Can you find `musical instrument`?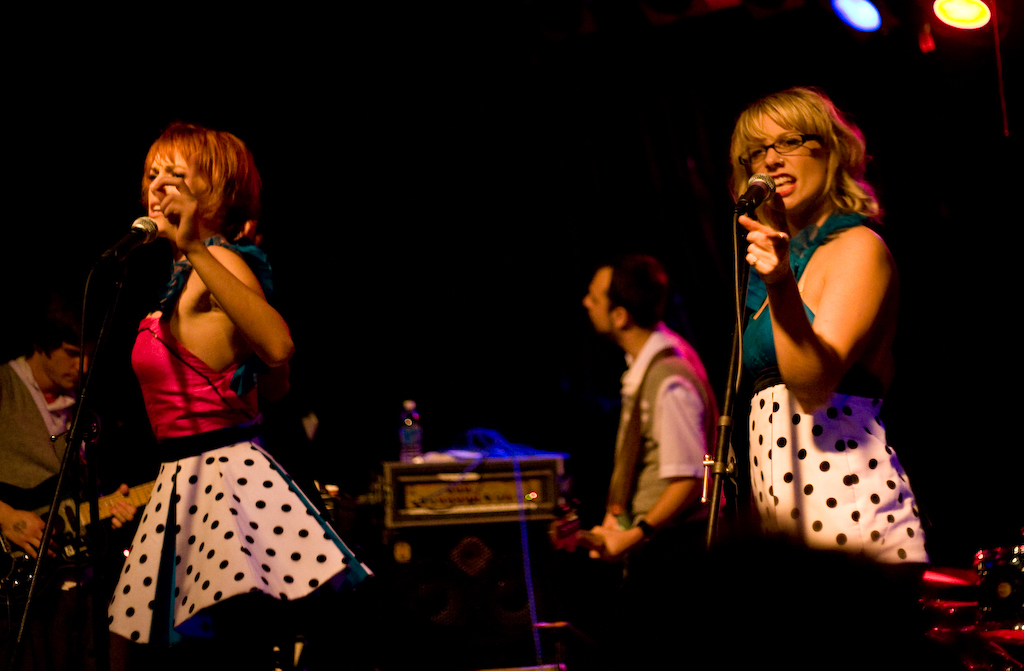
Yes, bounding box: bbox=[0, 480, 159, 633].
